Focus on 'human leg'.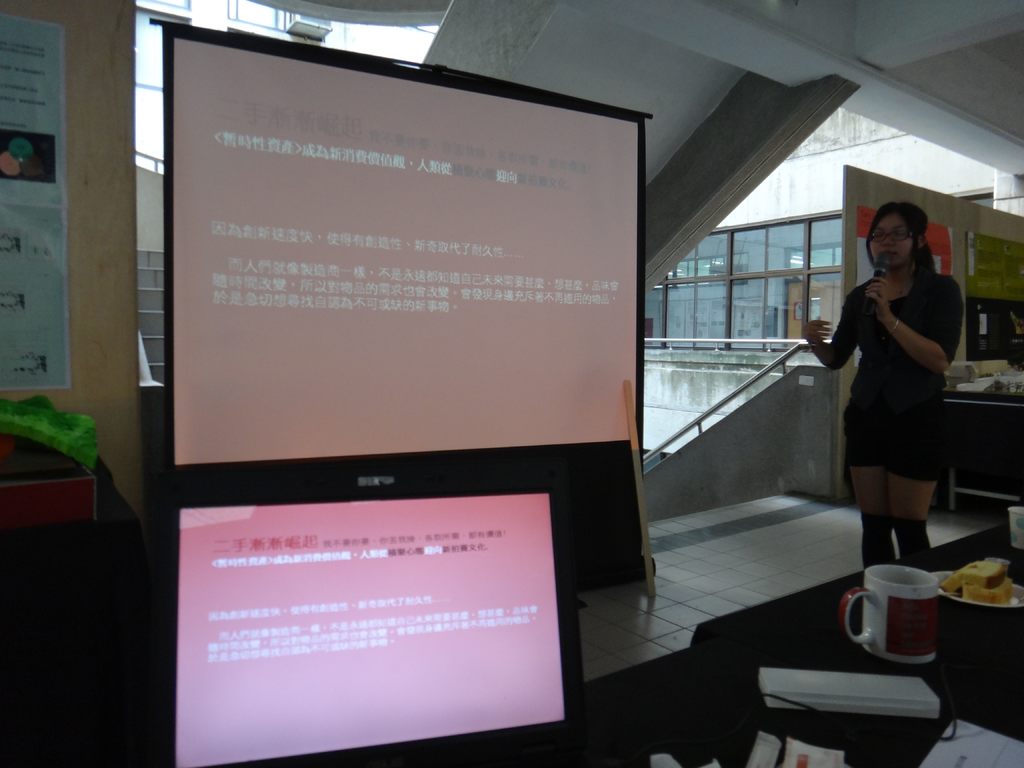
Focused at {"left": 890, "top": 456, "right": 936, "bottom": 577}.
